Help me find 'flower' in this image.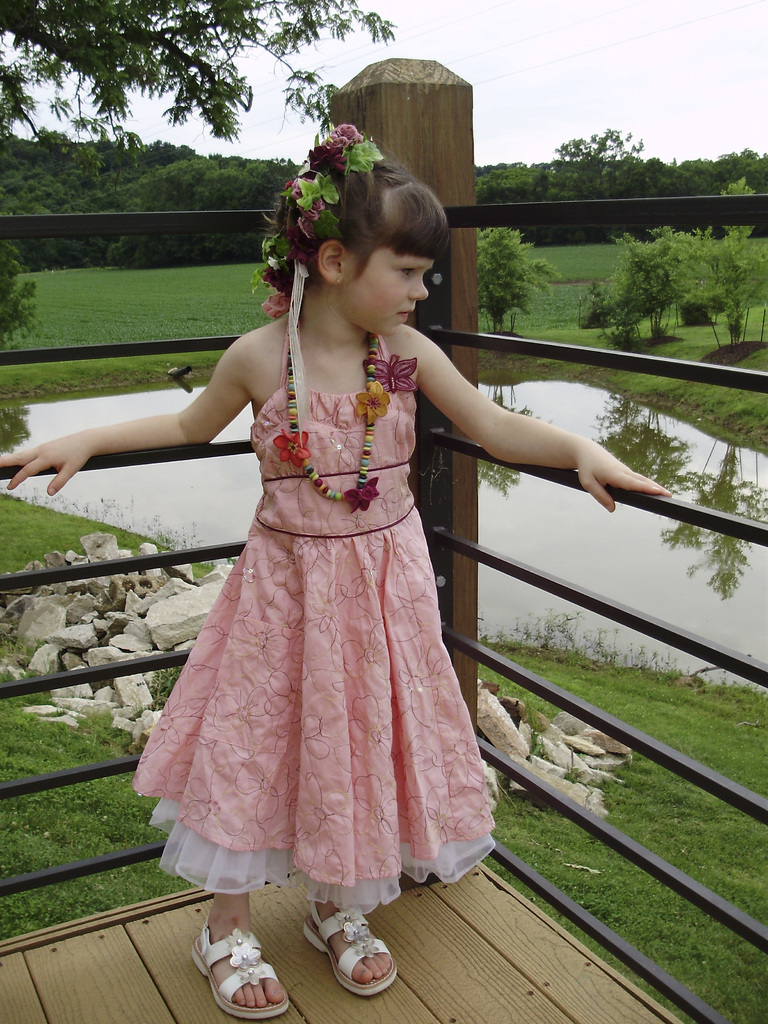
Found it: (325, 118, 360, 150).
